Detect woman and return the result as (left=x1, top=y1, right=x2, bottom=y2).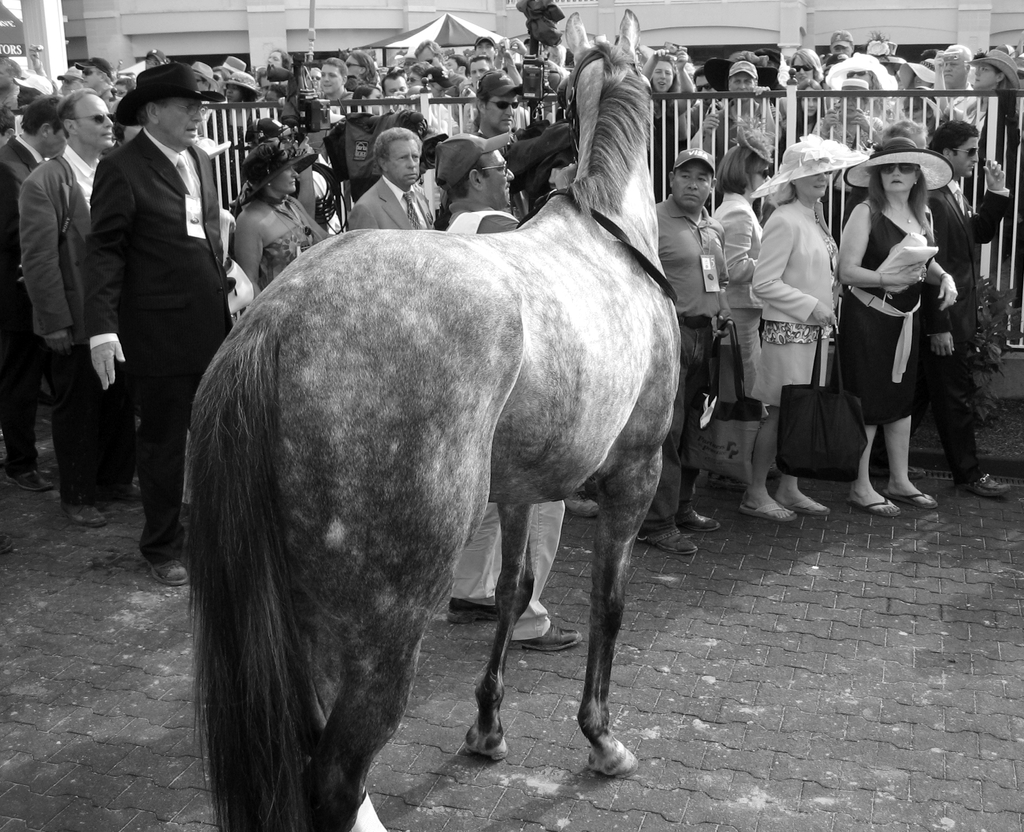
(left=229, top=135, right=321, bottom=294).
